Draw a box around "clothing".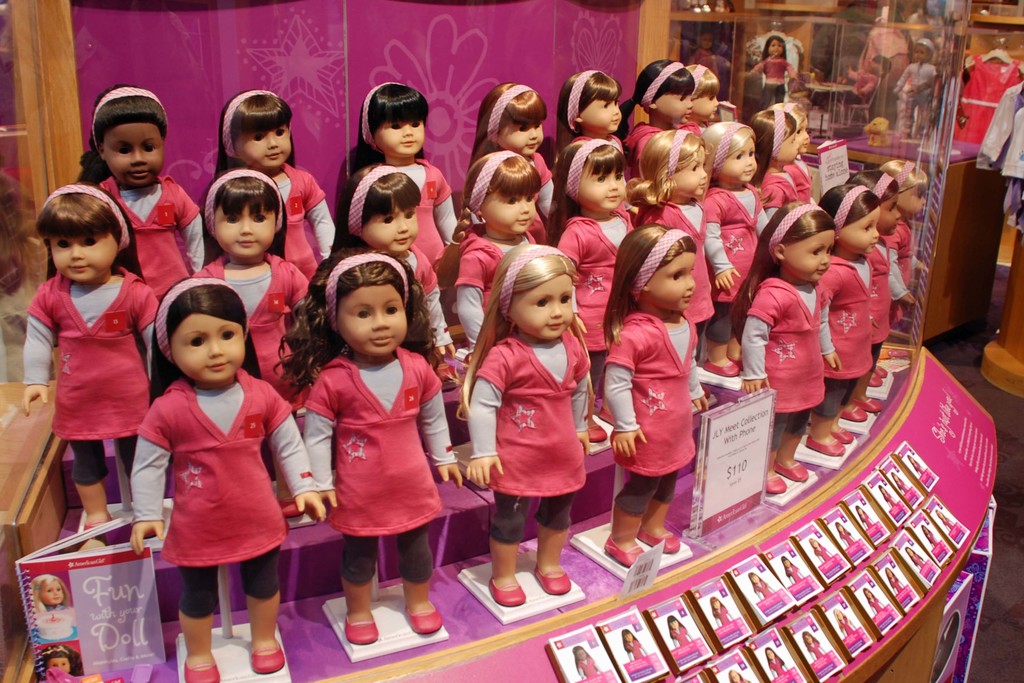
bbox(840, 612, 854, 636).
